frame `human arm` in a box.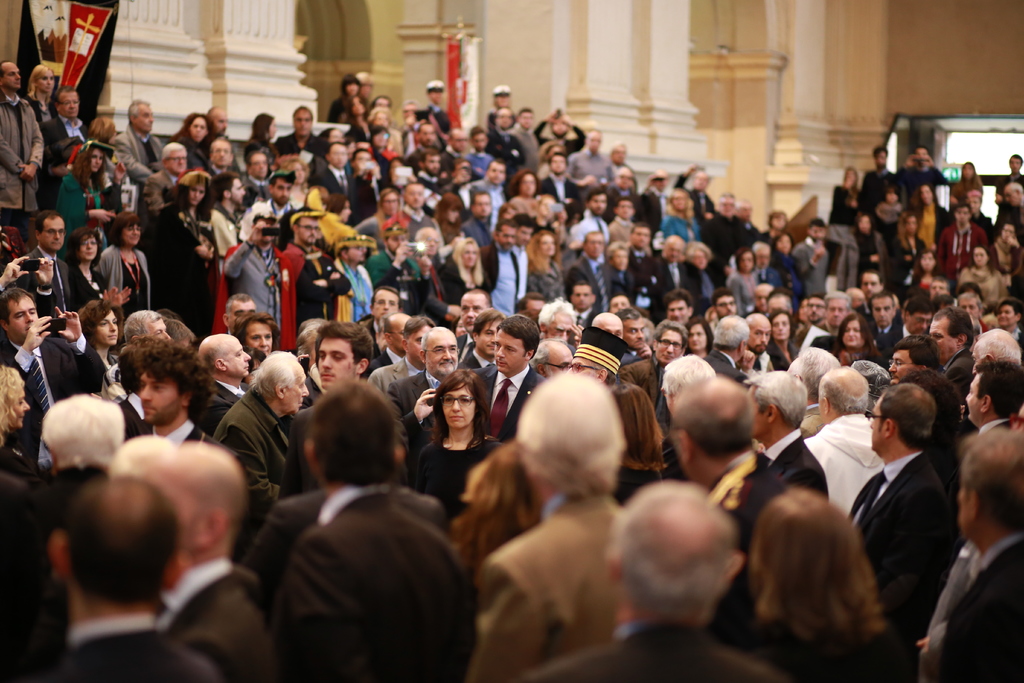
959, 404, 963, 419.
